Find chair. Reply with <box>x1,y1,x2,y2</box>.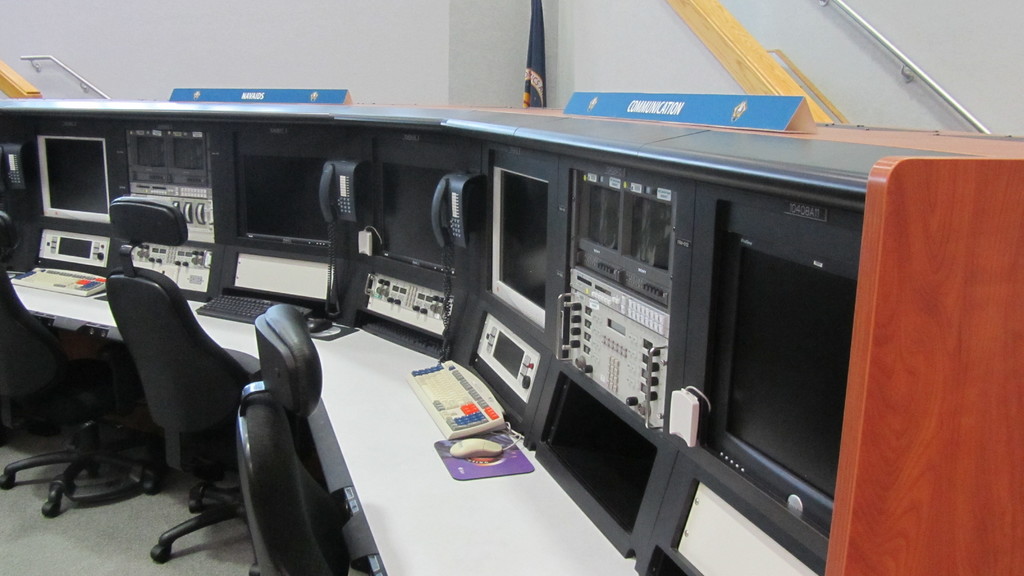
<box>224,298,388,575</box>.
